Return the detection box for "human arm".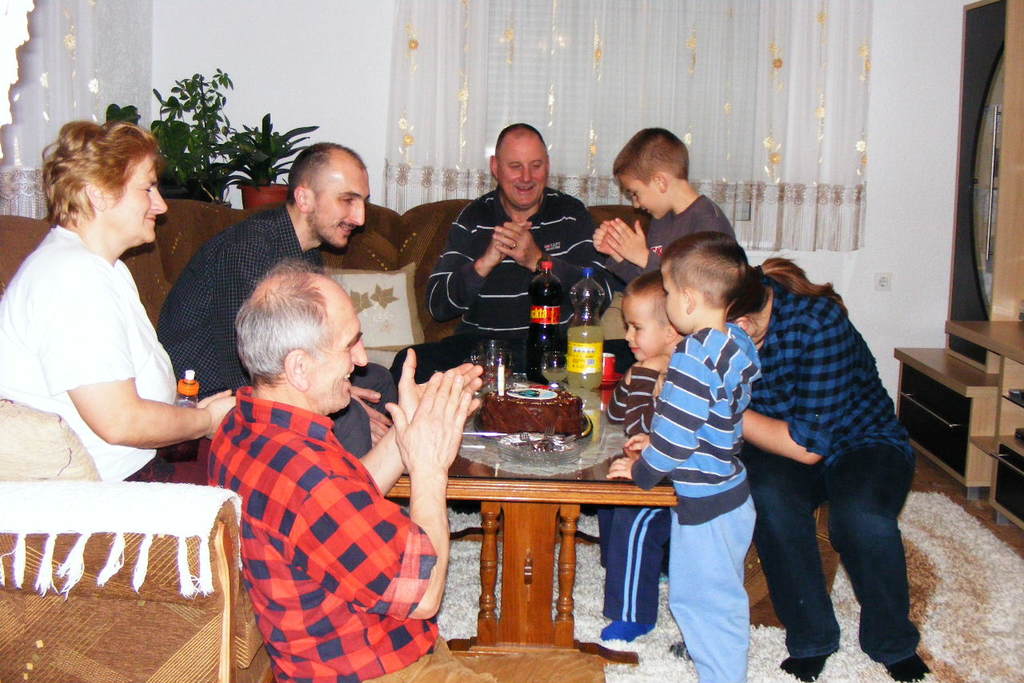
box(606, 362, 638, 424).
